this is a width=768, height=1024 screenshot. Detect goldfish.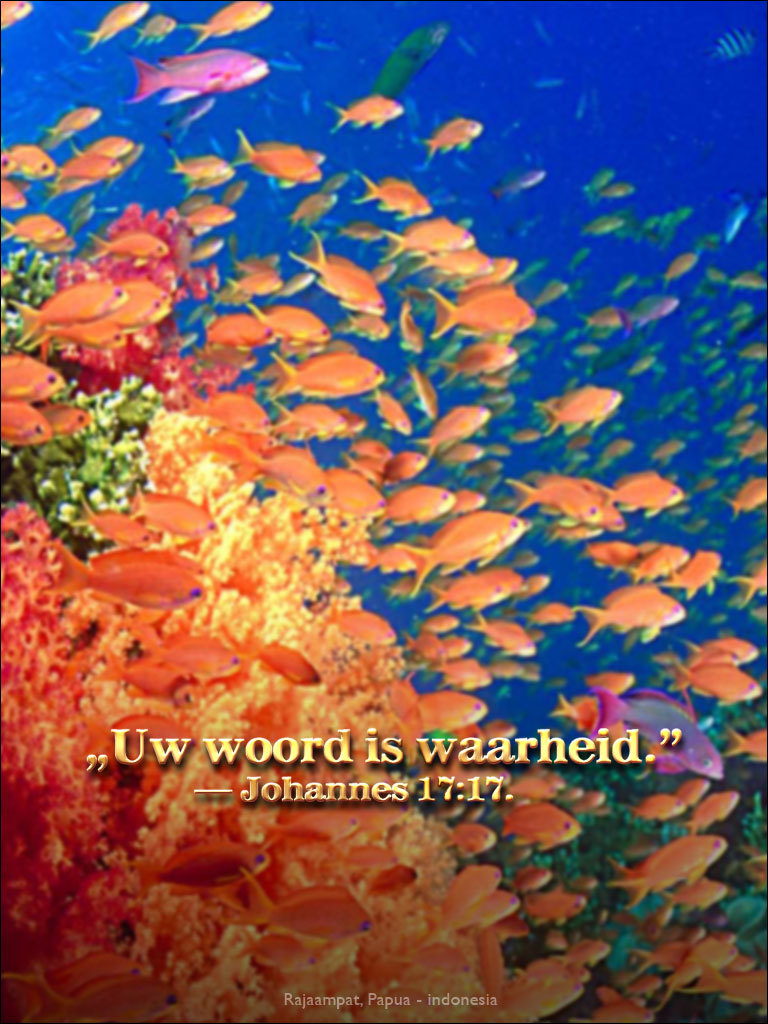
bbox=(619, 823, 744, 912).
